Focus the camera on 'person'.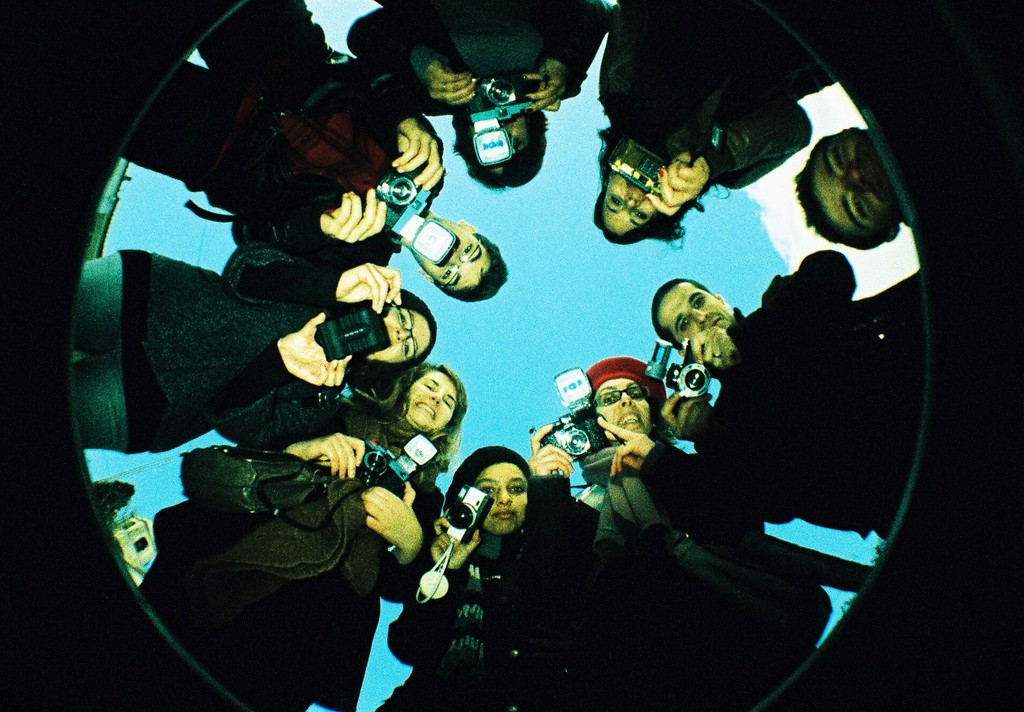
Focus region: bbox=(600, 6, 843, 242).
